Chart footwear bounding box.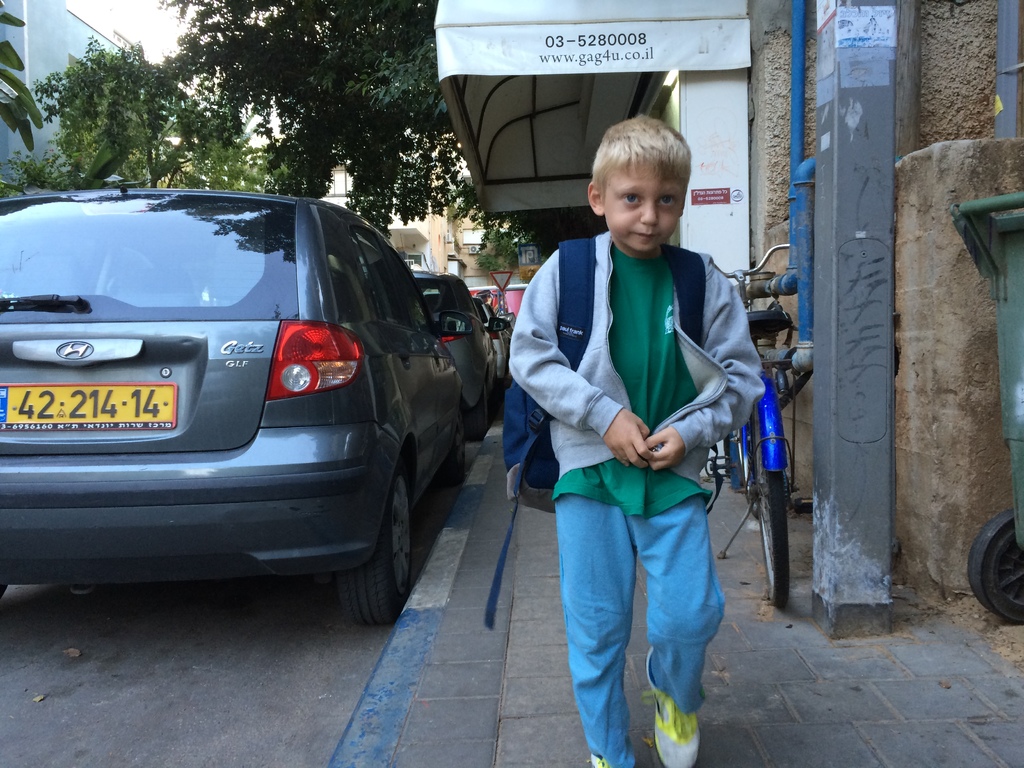
Charted: 588 749 627 767.
